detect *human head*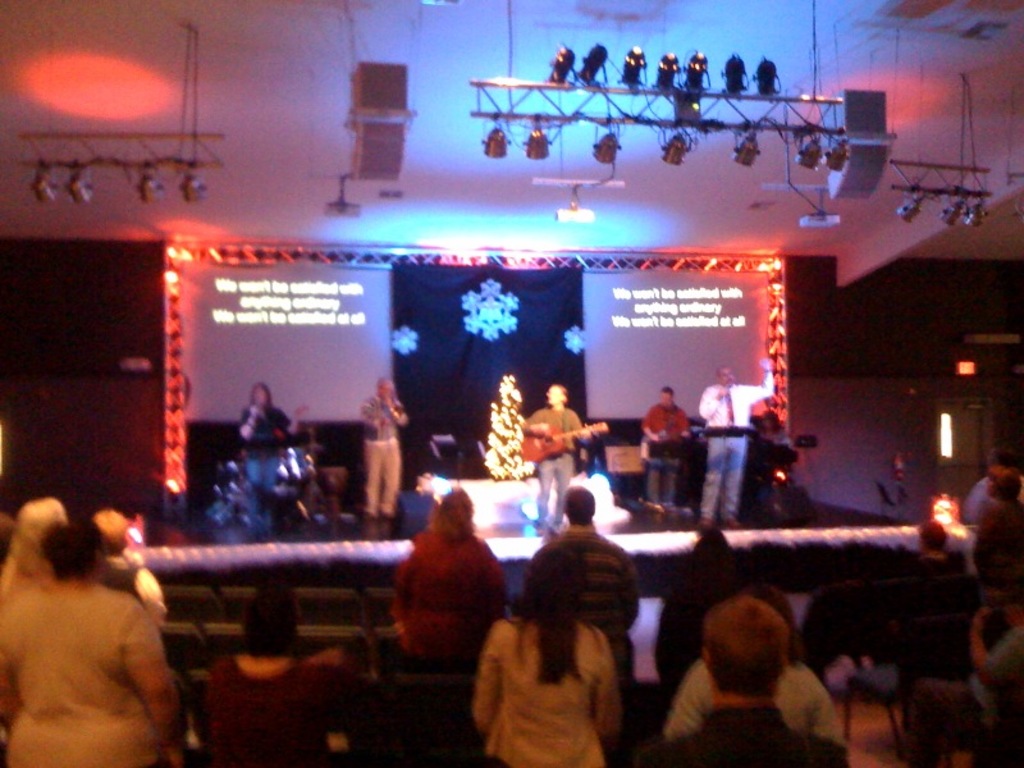
crop(91, 509, 132, 550)
